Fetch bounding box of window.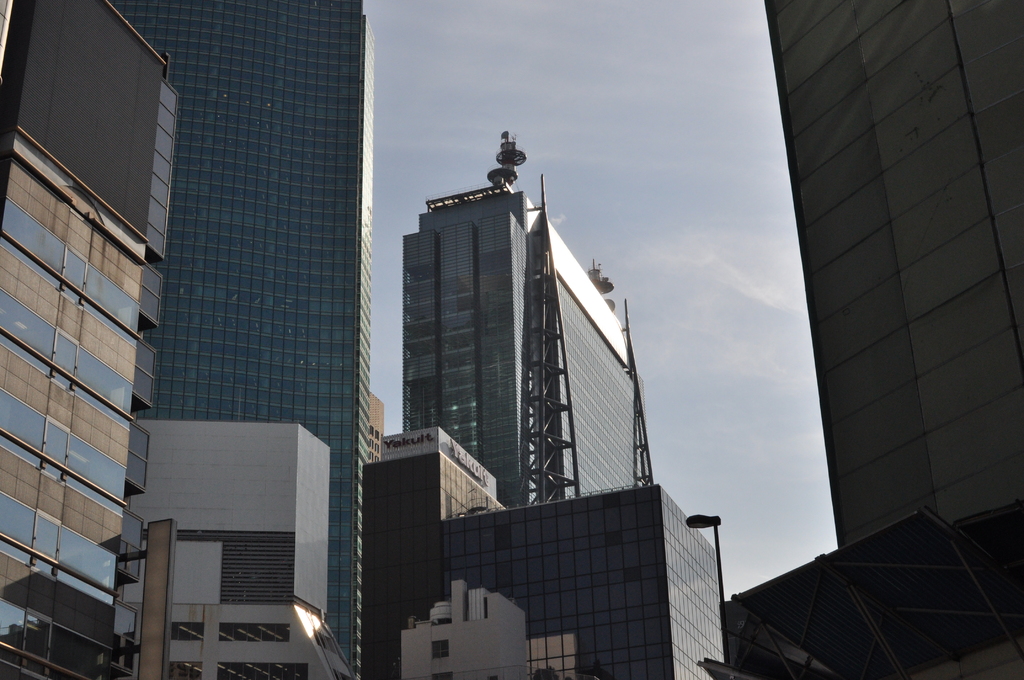
Bbox: {"left": 33, "top": 12, "right": 157, "bottom": 264}.
